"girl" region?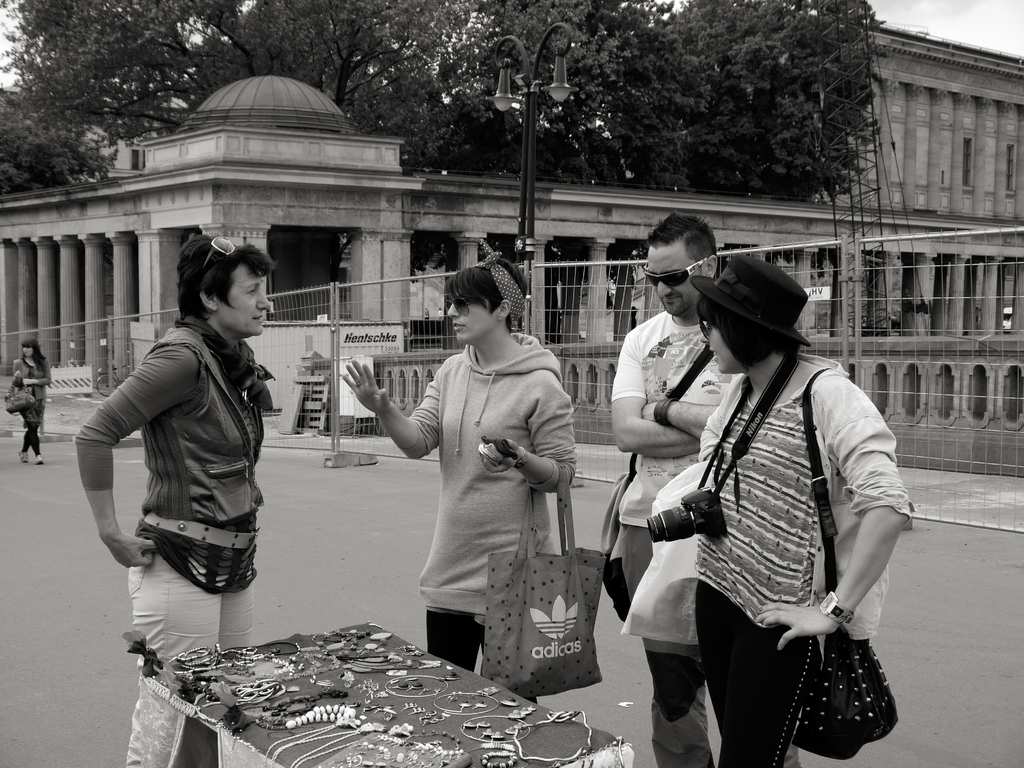
l=338, t=255, r=575, b=708
